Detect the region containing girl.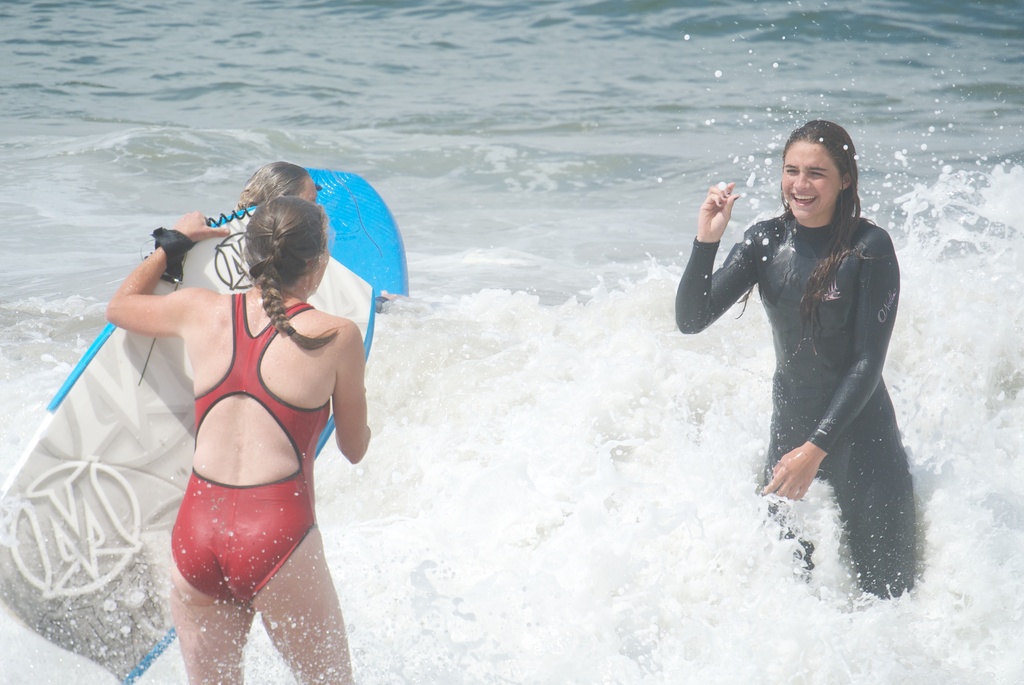
(669, 116, 917, 610).
